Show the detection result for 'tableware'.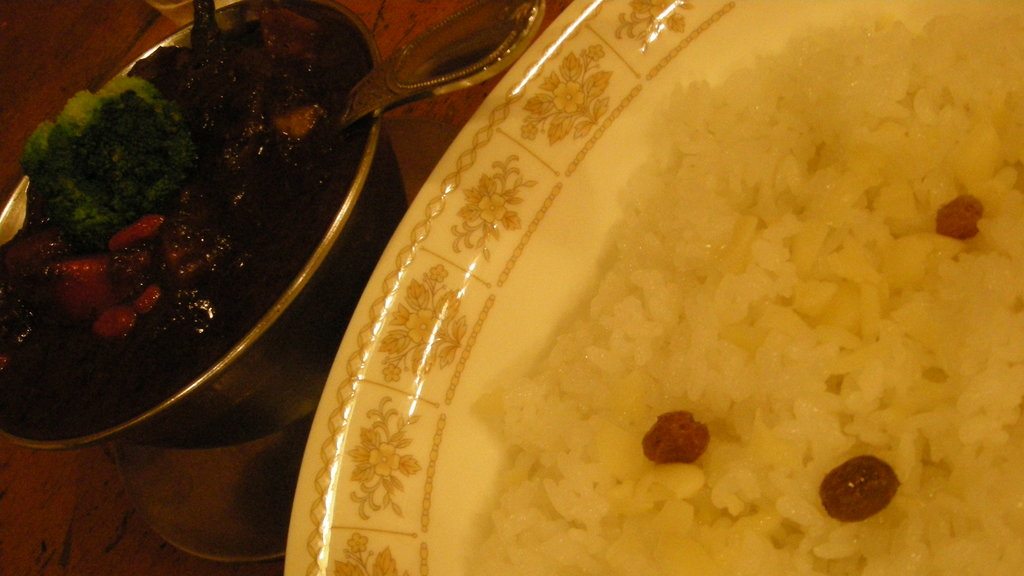
{"x1": 0, "y1": 0, "x2": 409, "y2": 441}.
